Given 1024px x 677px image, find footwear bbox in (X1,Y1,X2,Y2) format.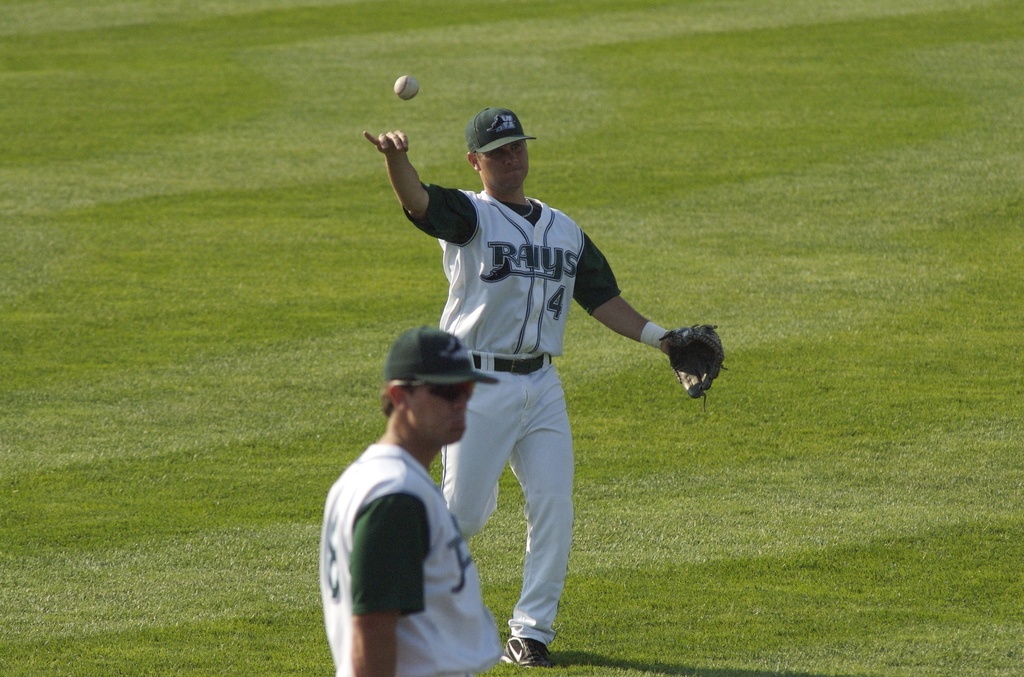
(502,636,556,667).
